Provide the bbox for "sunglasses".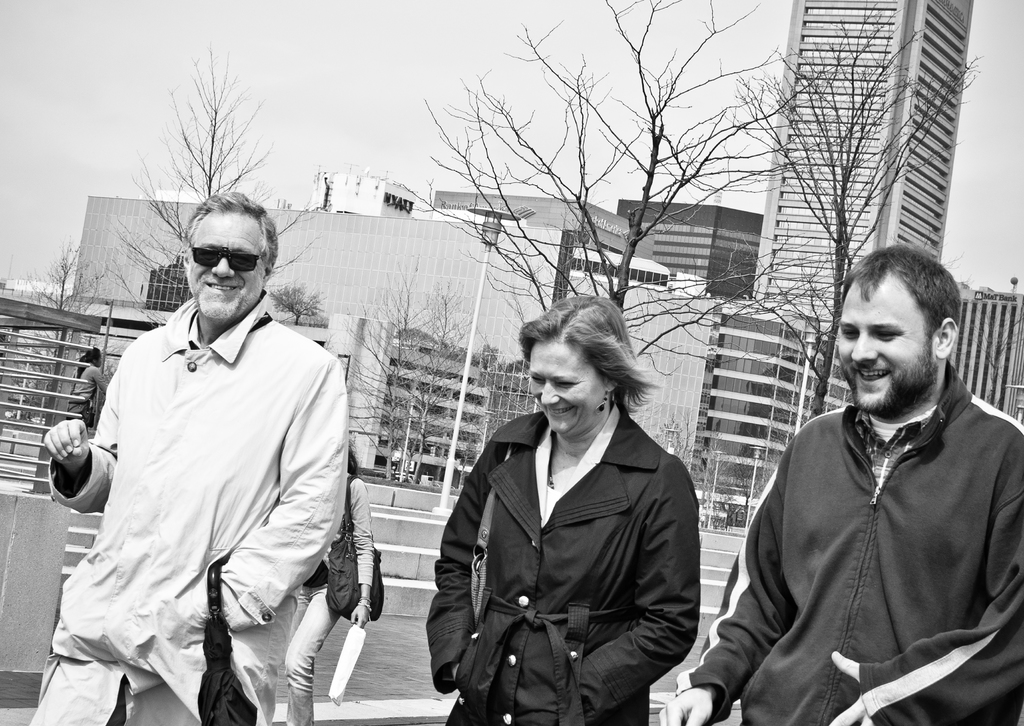
188:248:263:274.
